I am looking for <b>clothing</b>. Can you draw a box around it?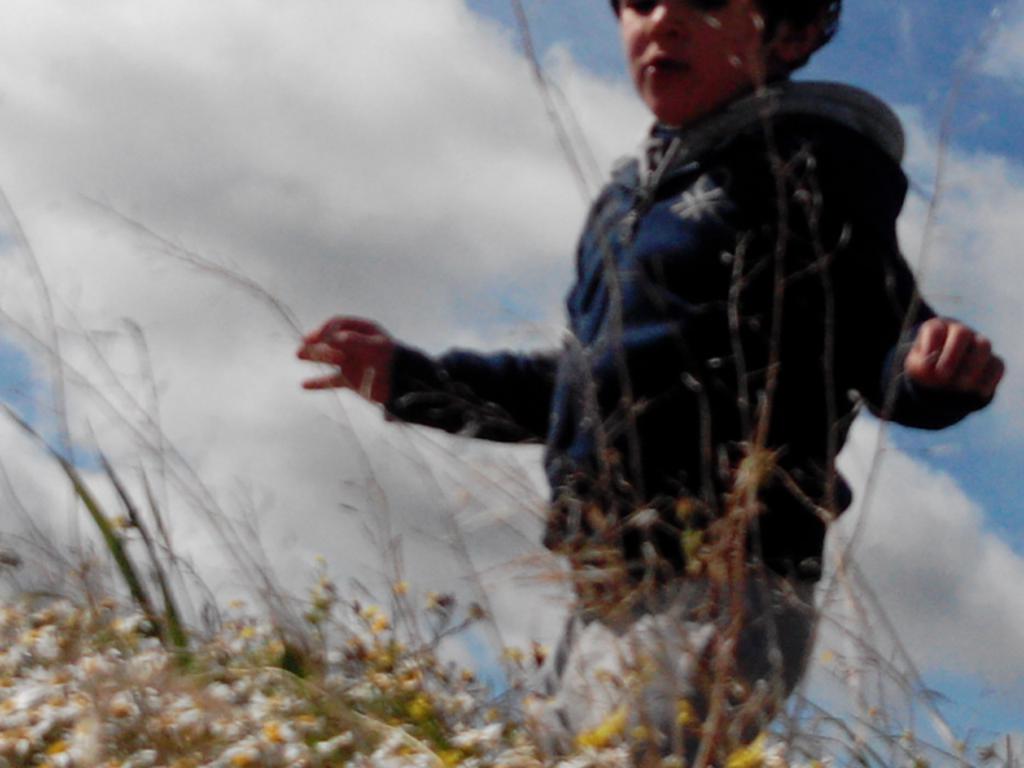
Sure, the bounding box is (left=374, top=69, right=996, bottom=767).
